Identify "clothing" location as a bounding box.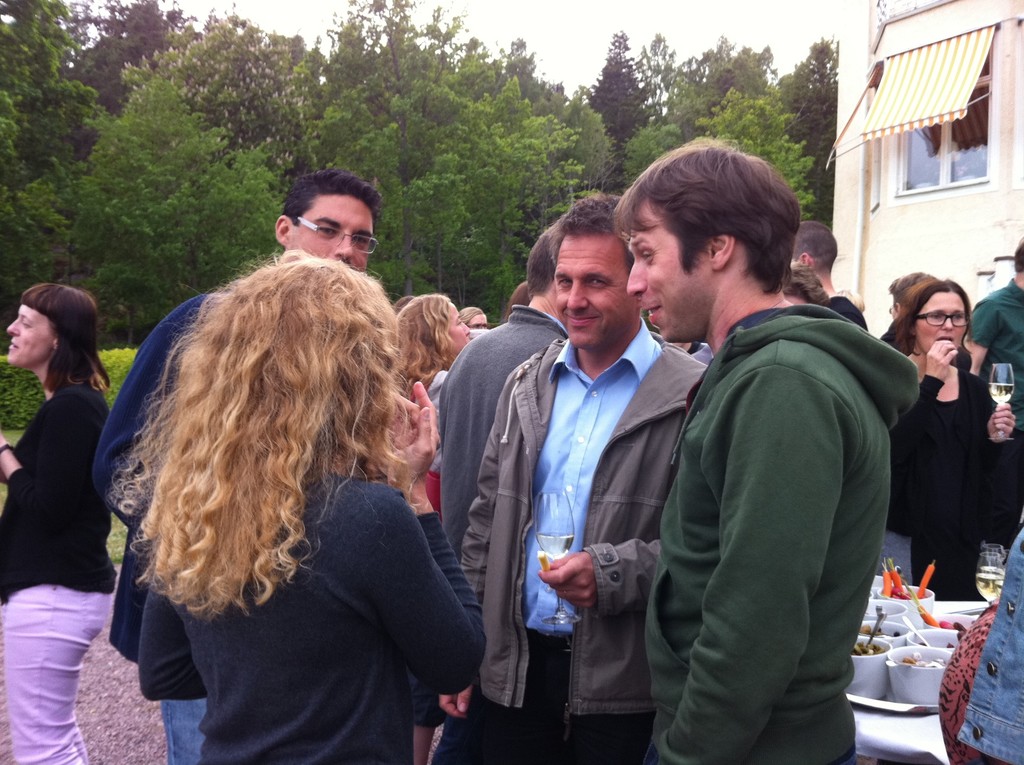
{"x1": 458, "y1": 337, "x2": 707, "y2": 764}.
